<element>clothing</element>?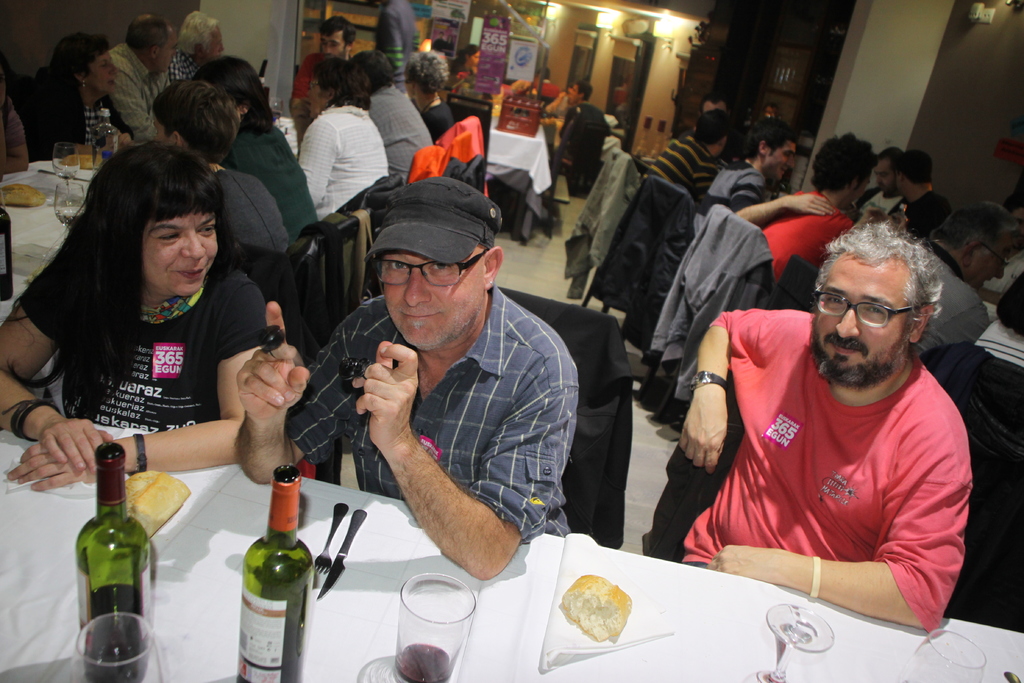
<region>422, 99, 461, 143</region>
